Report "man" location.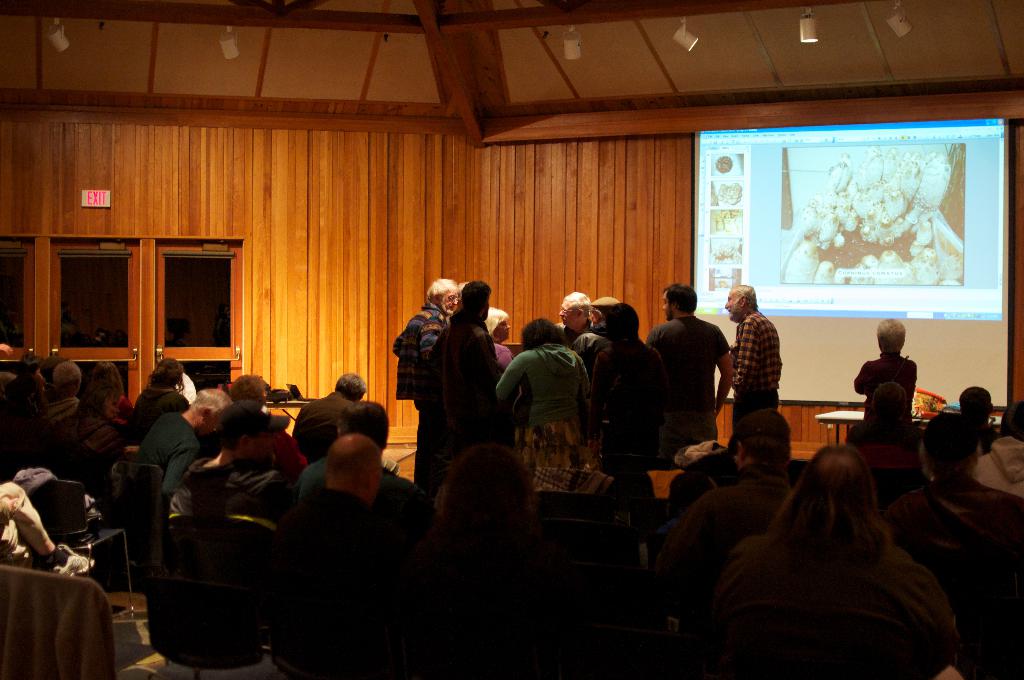
Report: bbox=[552, 286, 595, 332].
